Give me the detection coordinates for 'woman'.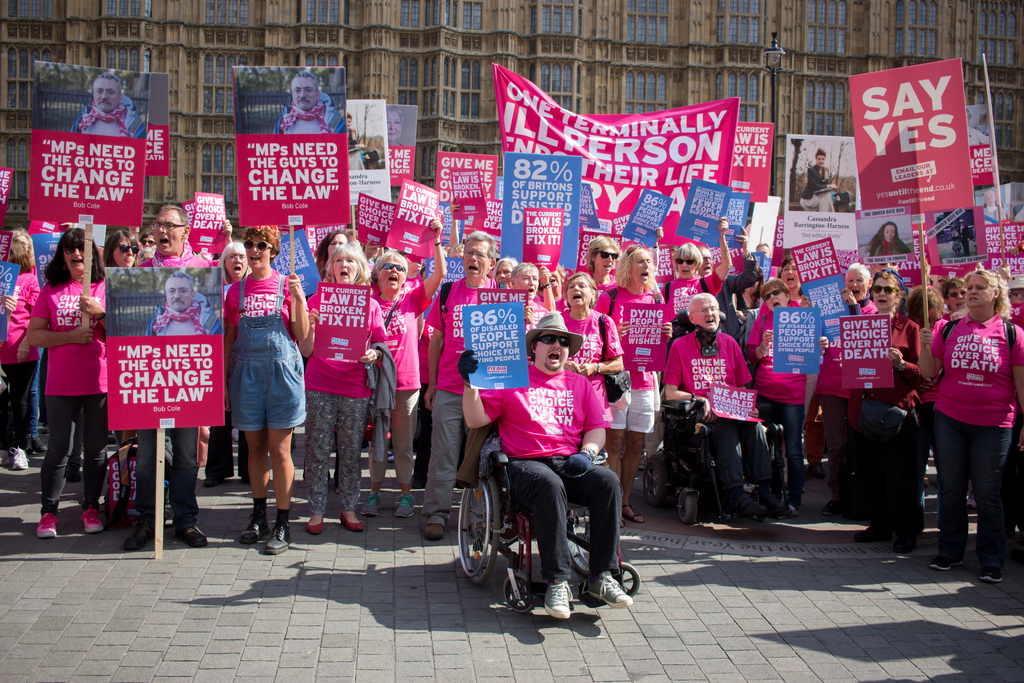
box=[924, 252, 1018, 575].
